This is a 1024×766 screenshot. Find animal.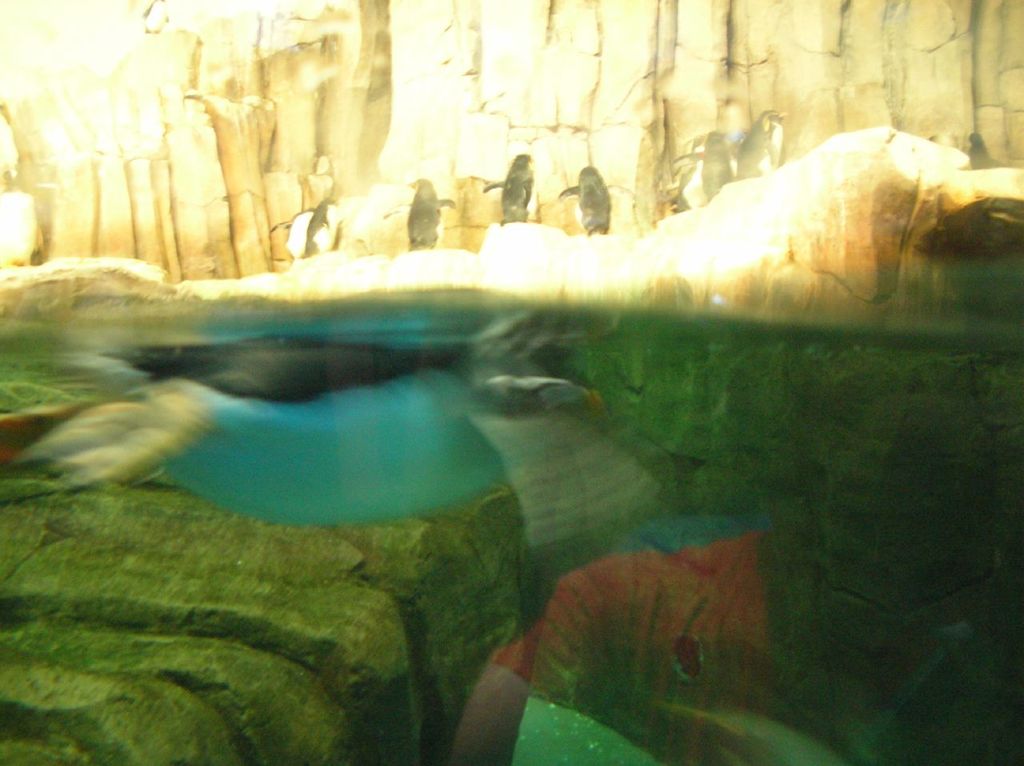
Bounding box: [313,194,350,264].
